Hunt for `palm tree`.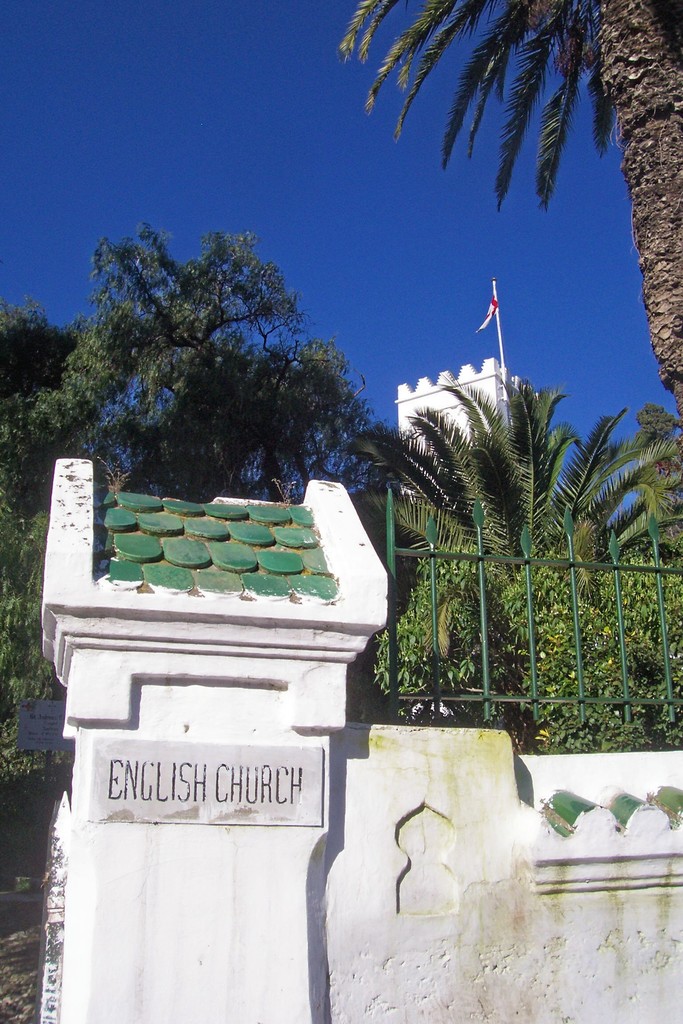
Hunted down at <box>336,0,682,420</box>.
